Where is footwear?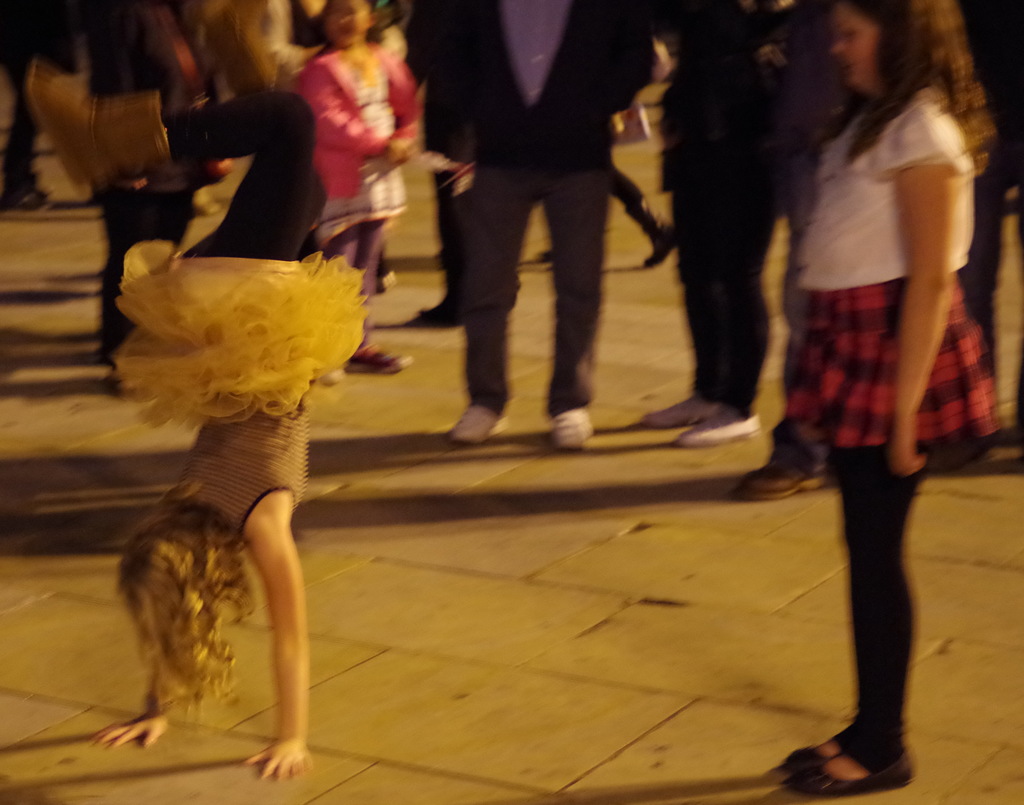
{"x1": 329, "y1": 349, "x2": 407, "y2": 369}.
